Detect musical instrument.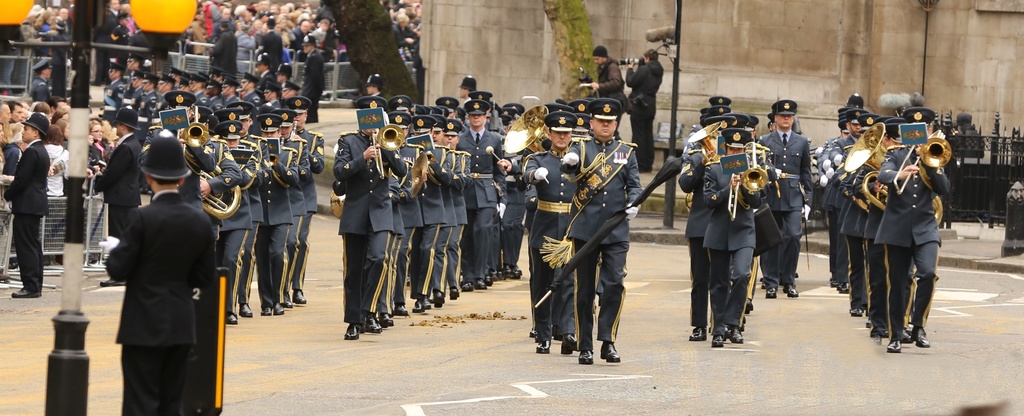
Detected at x1=534 y1=153 x2=684 y2=310.
